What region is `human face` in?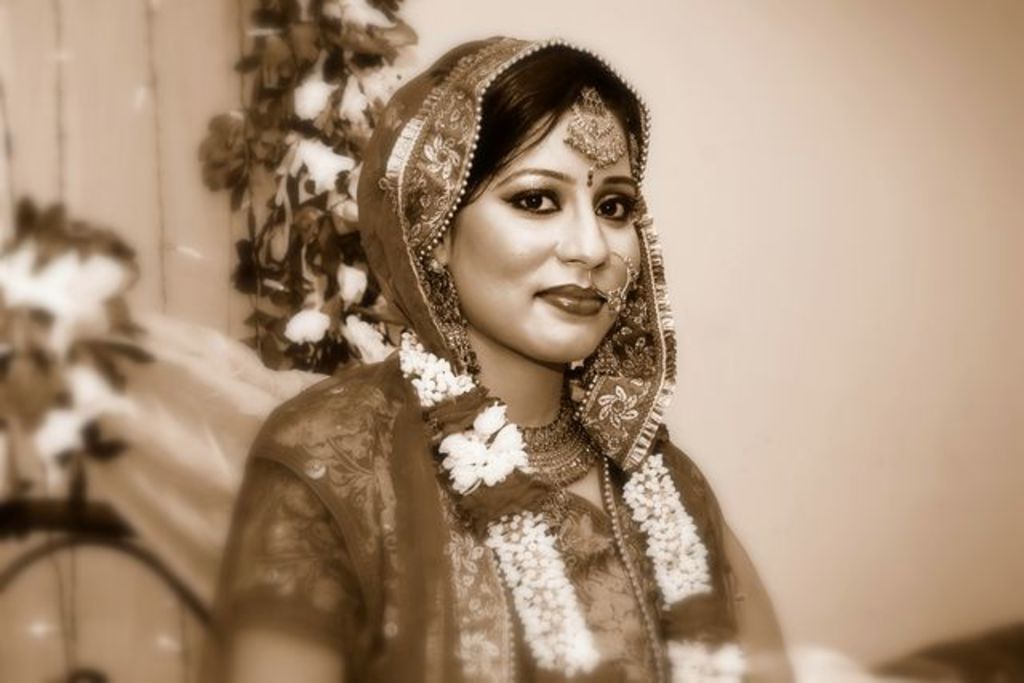
Rect(459, 107, 640, 363).
